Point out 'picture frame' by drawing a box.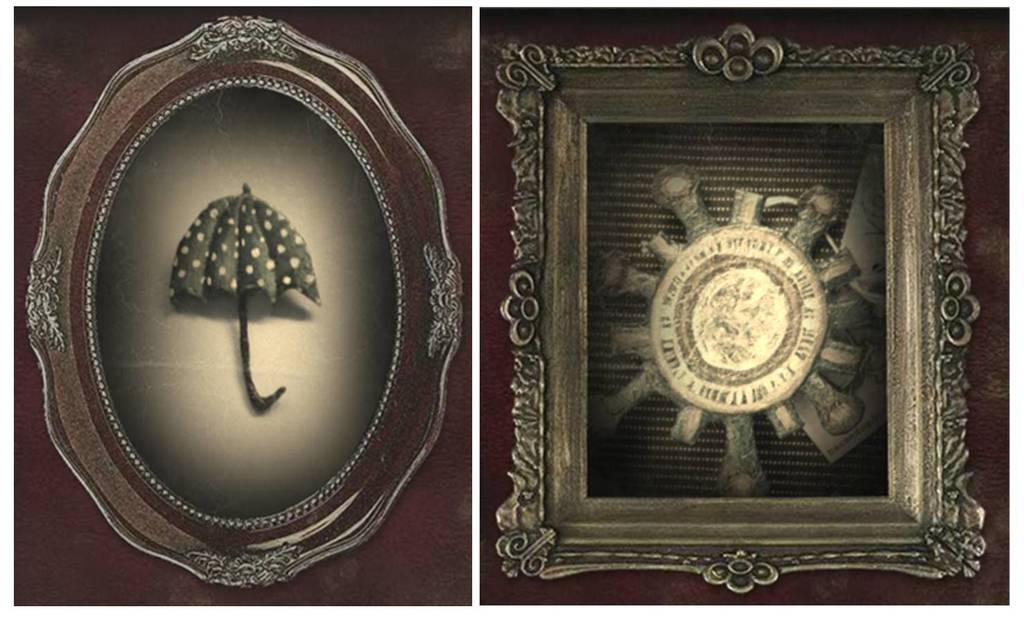
[22, 13, 465, 589].
